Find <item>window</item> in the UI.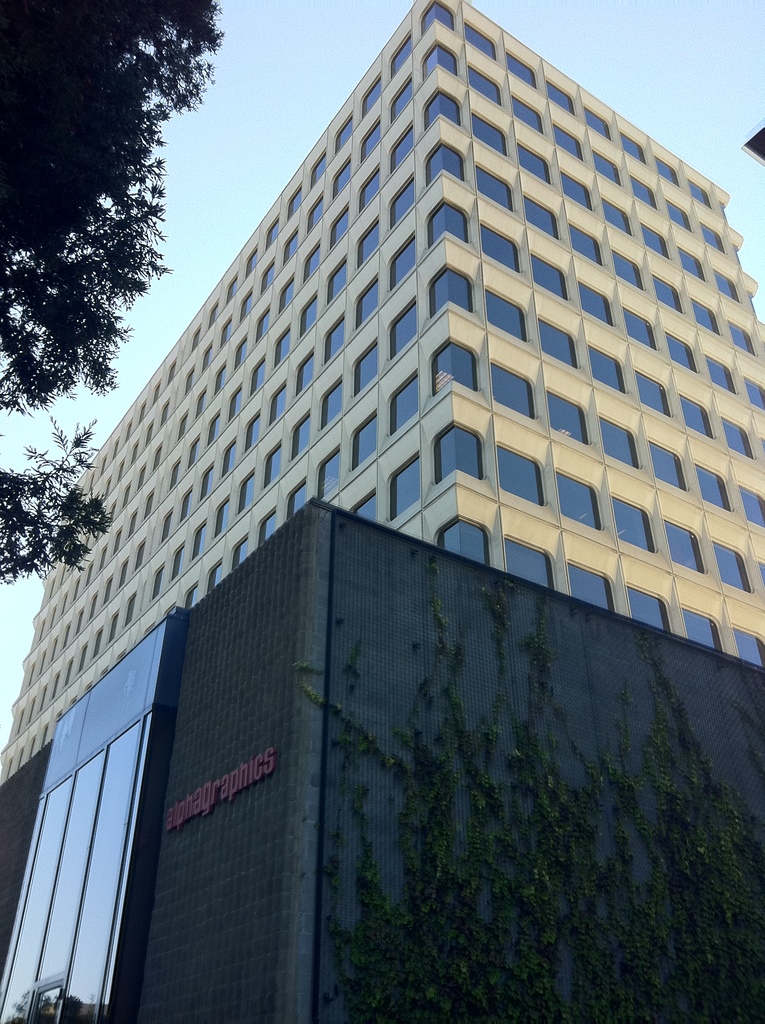
UI element at 532/251/569/298.
